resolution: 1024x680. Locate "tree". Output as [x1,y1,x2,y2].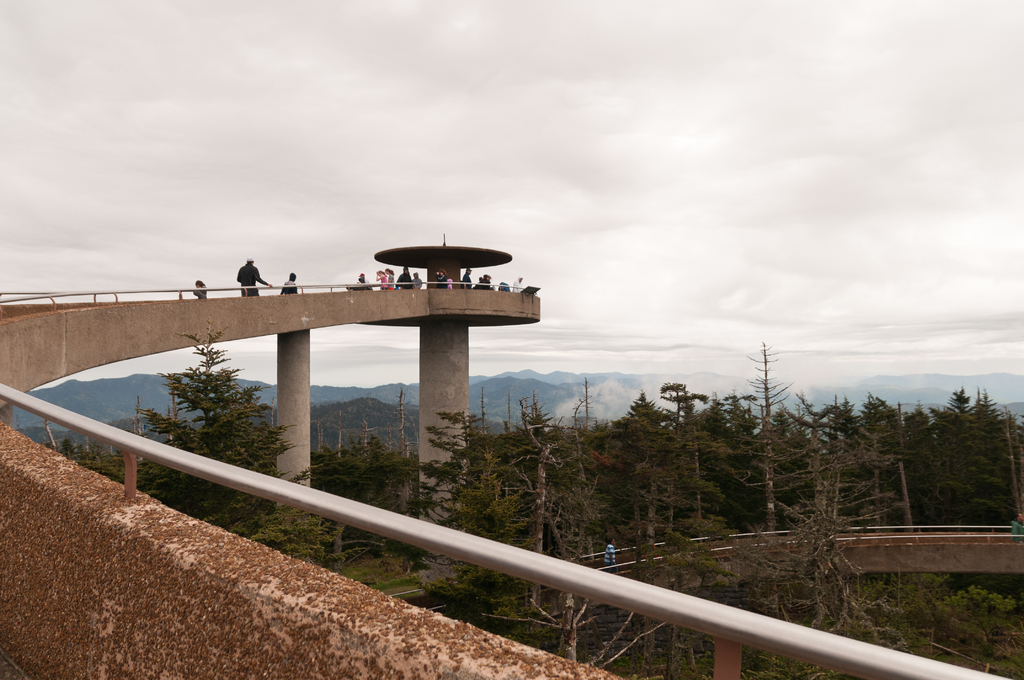
[598,386,669,558].
